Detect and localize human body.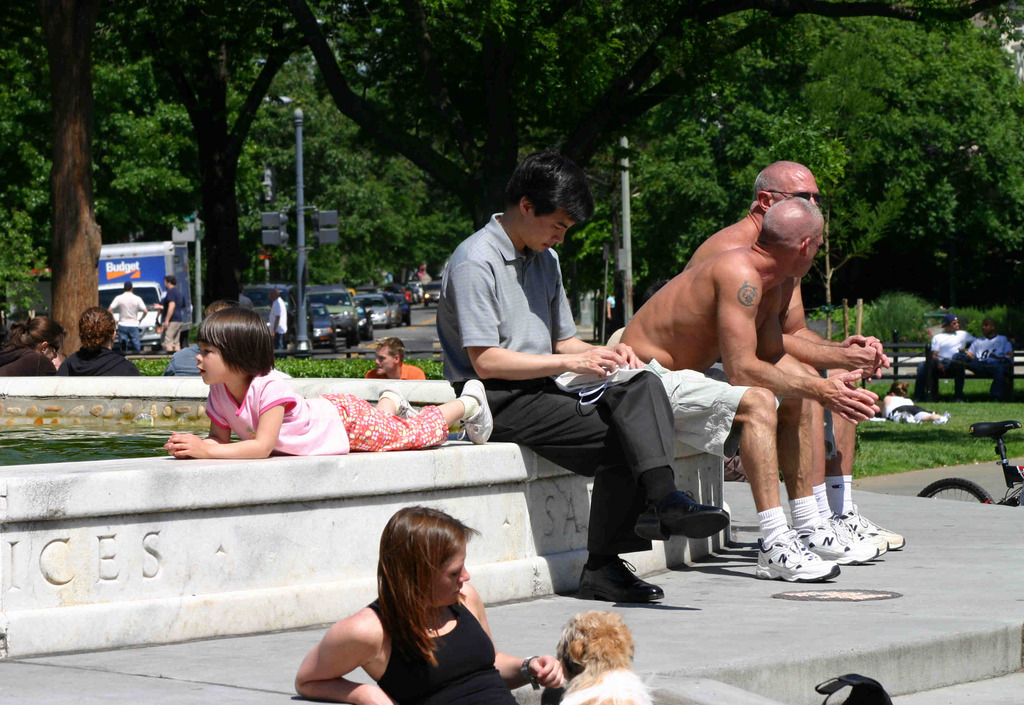
Localized at 107/289/144/352.
